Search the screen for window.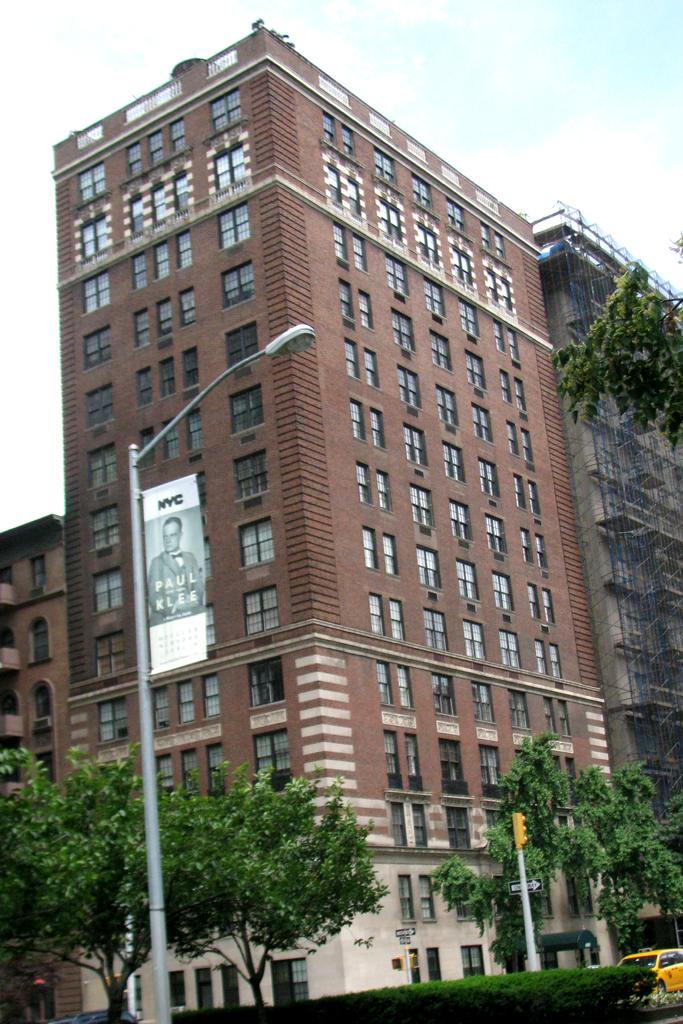
Found at [439,736,463,792].
